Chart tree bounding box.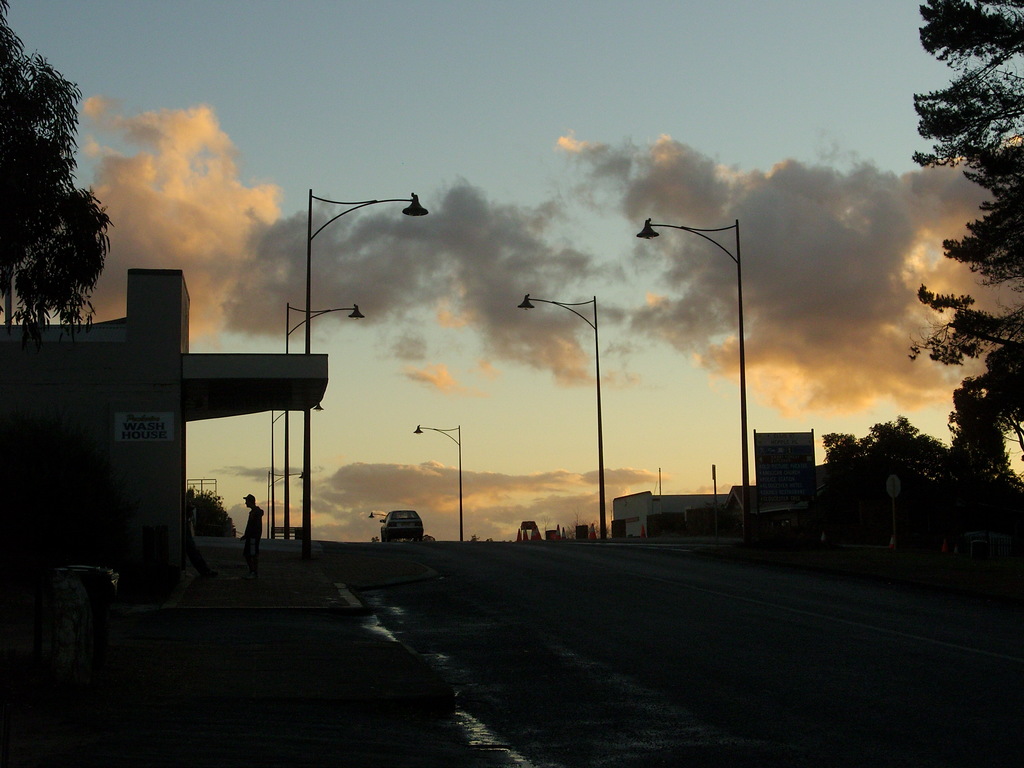
Charted: left=0, top=0, right=115, bottom=404.
